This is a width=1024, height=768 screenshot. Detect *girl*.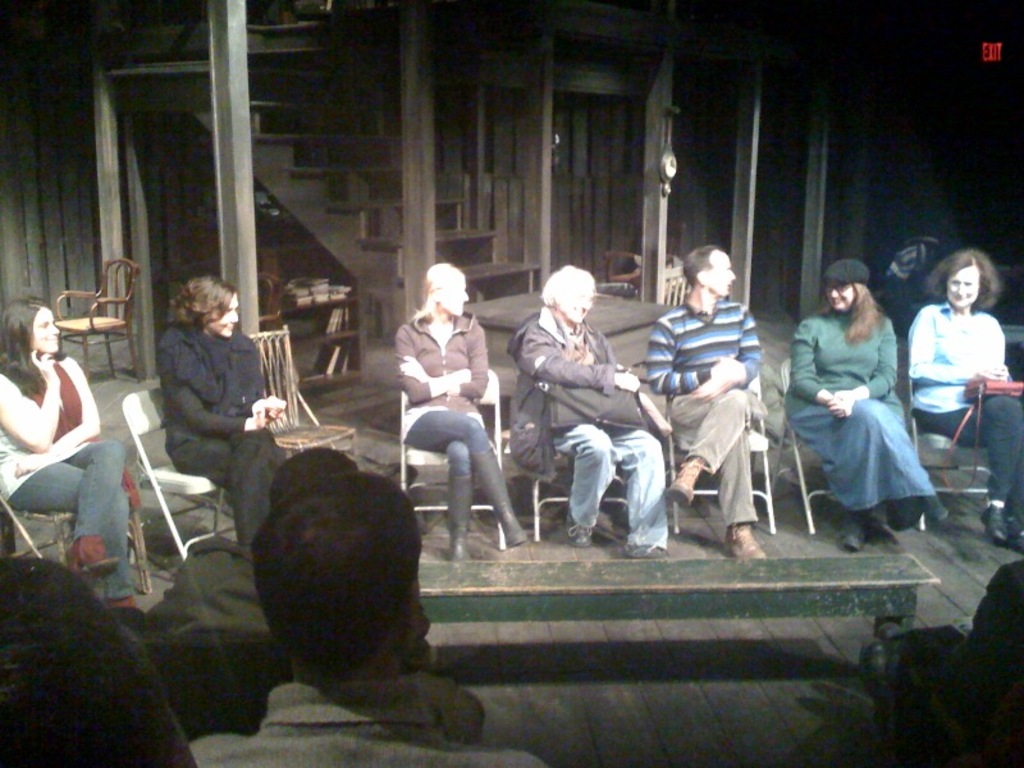
[x1=393, y1=261, x2=529, y2=563].
